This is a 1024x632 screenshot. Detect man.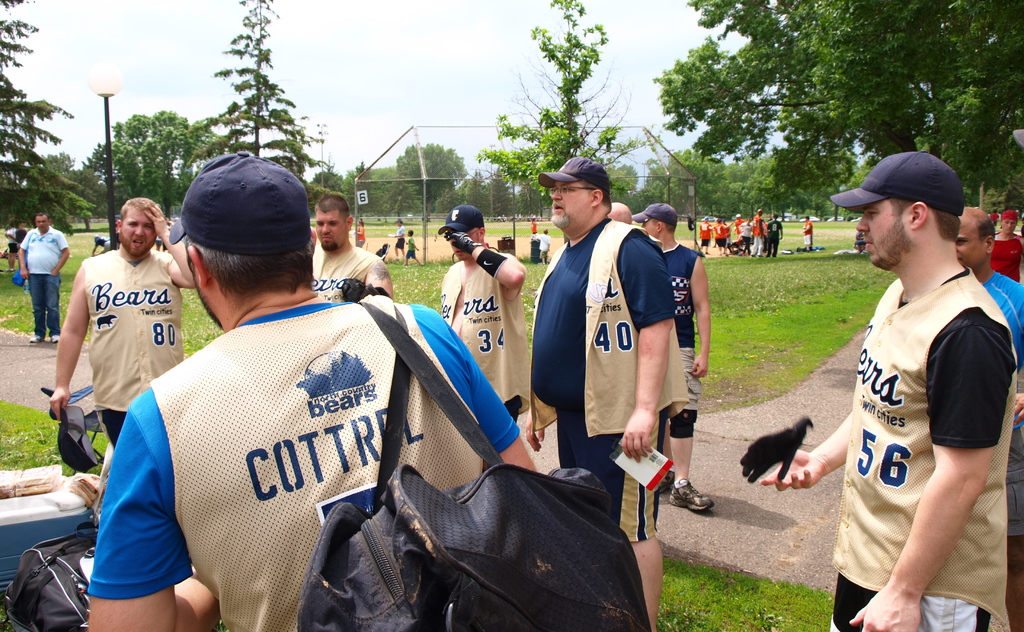
632/199/717/504.
